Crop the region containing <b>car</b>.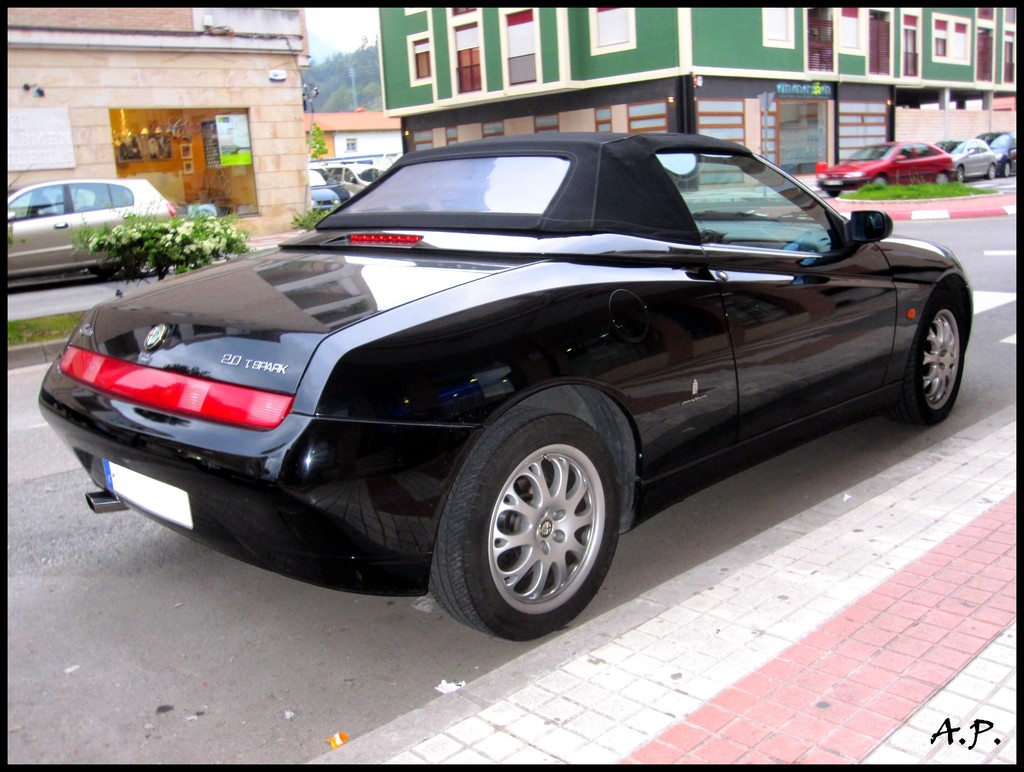
Crop region: (934,136,998,181).
